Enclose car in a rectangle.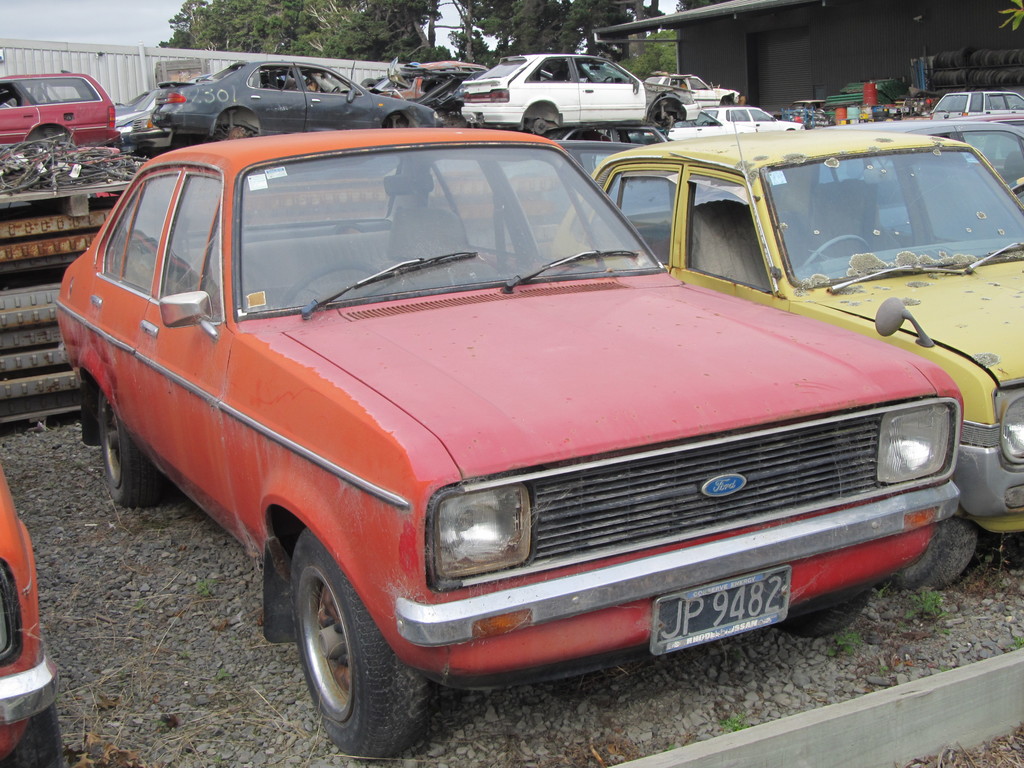
pyautogui.locateOnScreen(0, 471, 54, 767).
